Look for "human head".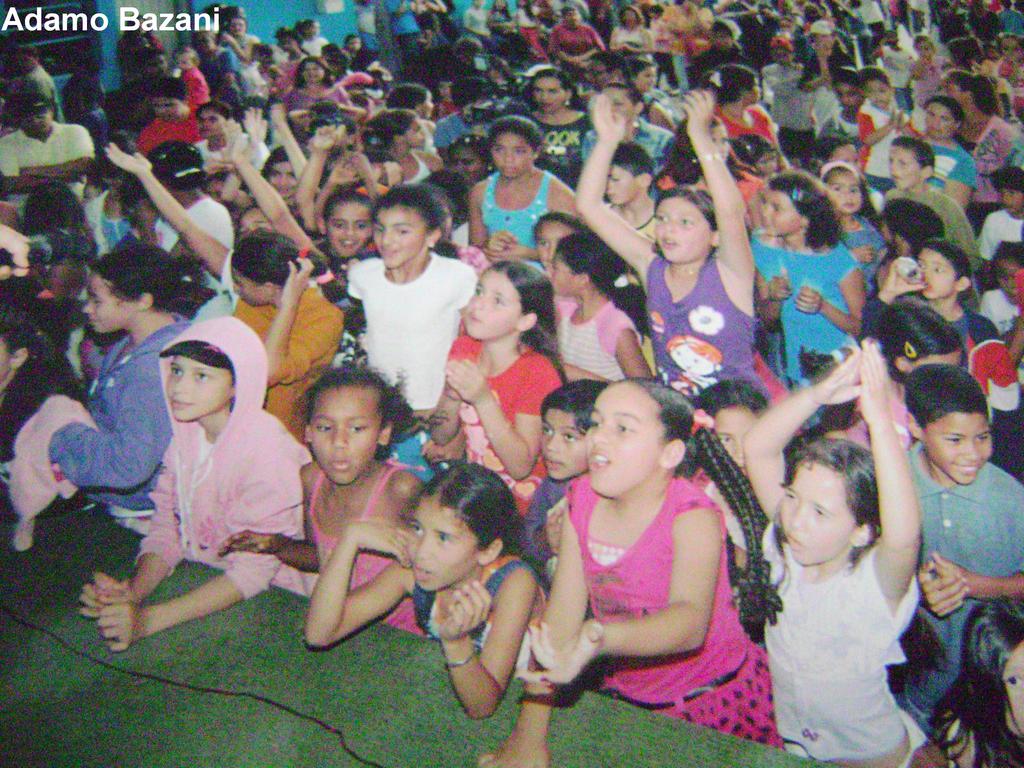
Found: Rect(463, 262, 548, 340).
